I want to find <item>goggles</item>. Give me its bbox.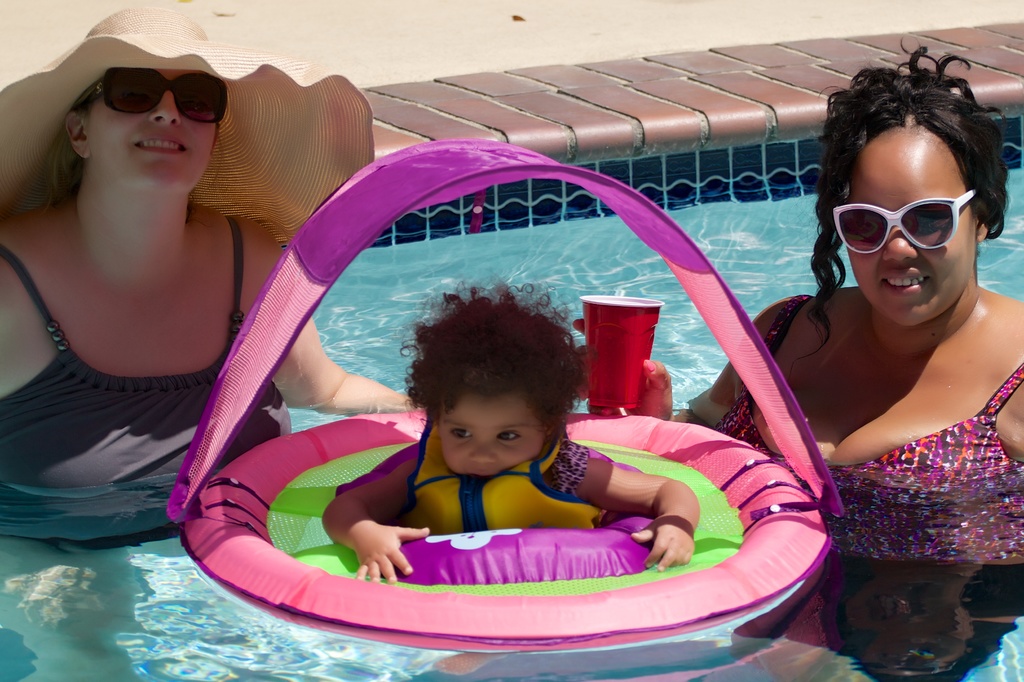
Rect(827, 190, 979, 249).
